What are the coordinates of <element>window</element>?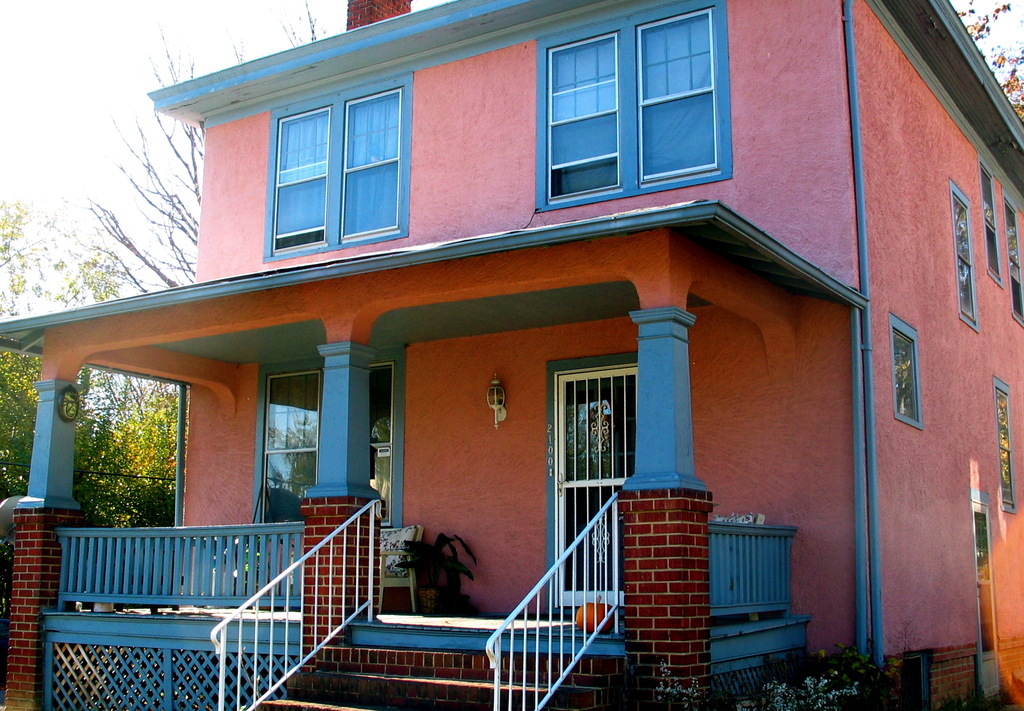
l=263, t=75, r=410, b=264.
